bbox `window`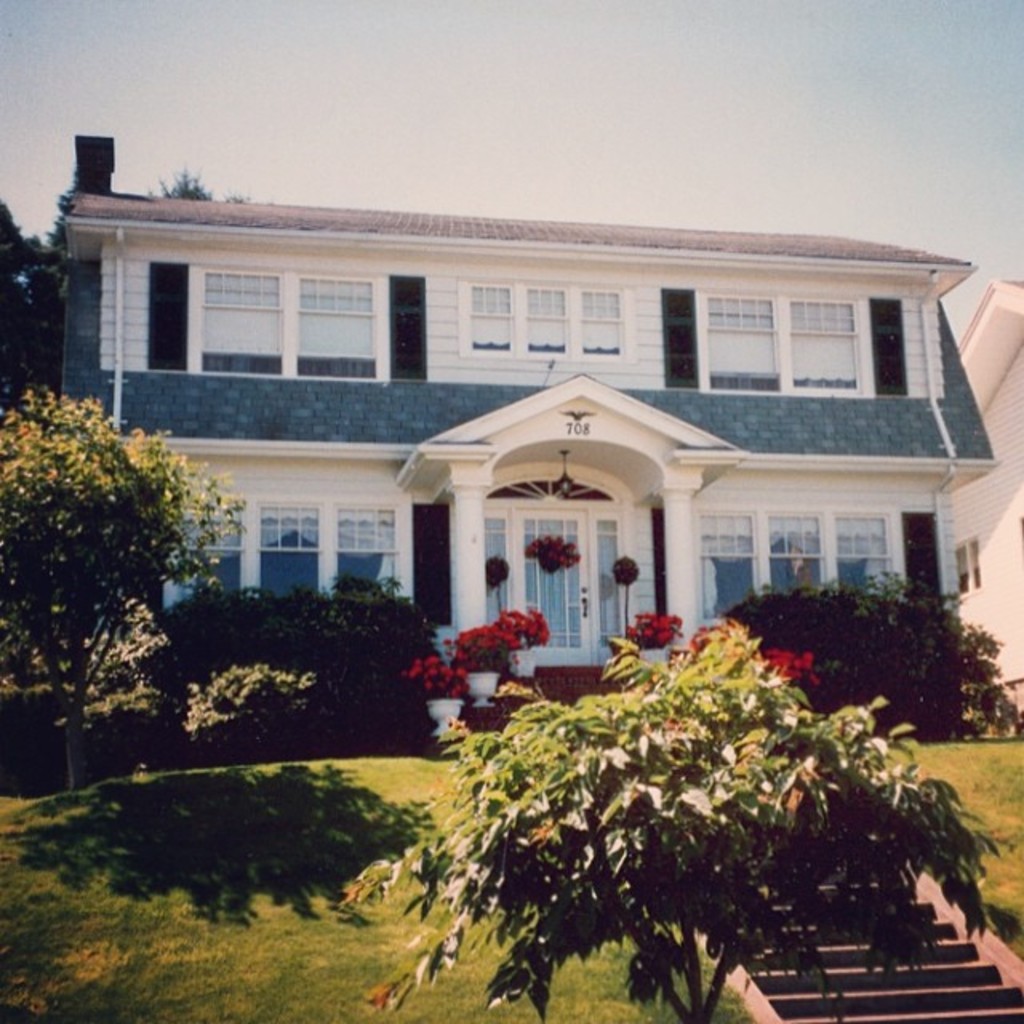
227/499/390/592
